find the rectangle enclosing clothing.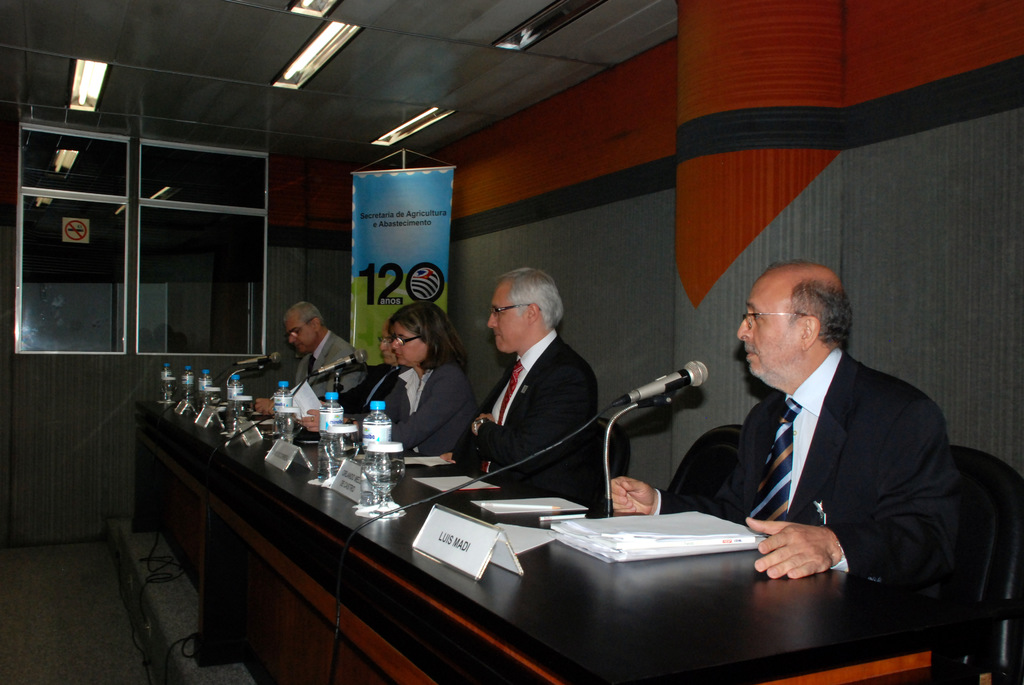
x1=378 y1=361 x2=483 y2=459.
